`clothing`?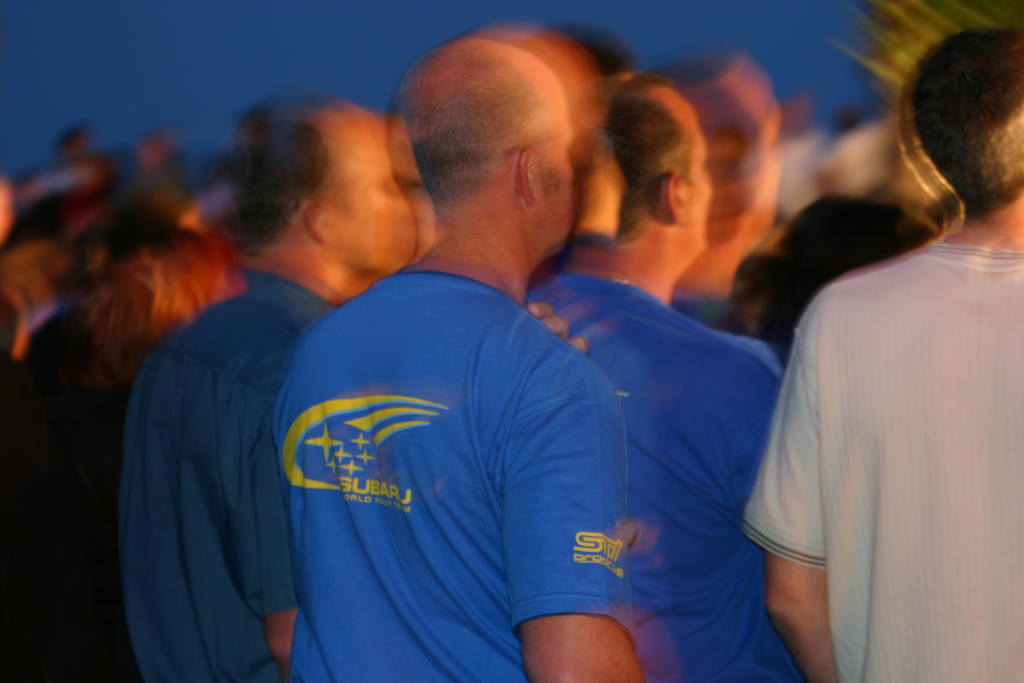
detection(273, 270, 635, 682)
